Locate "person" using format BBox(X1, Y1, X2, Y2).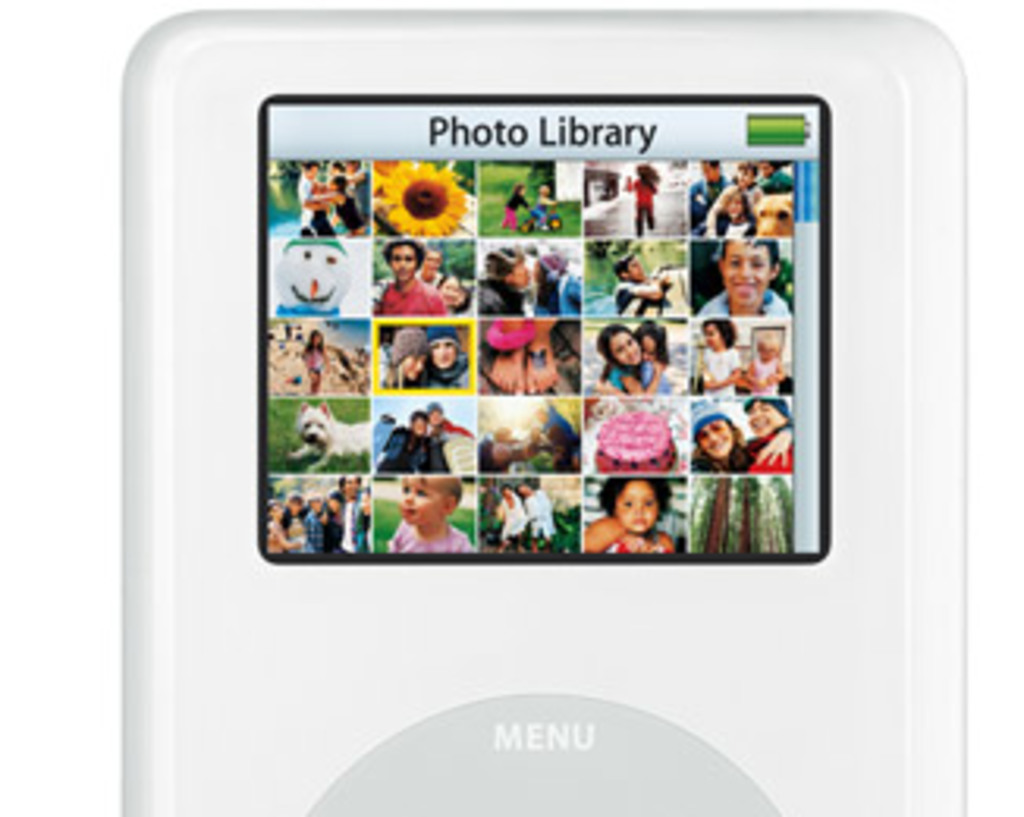
BBox(295, 179, 358, 226).
